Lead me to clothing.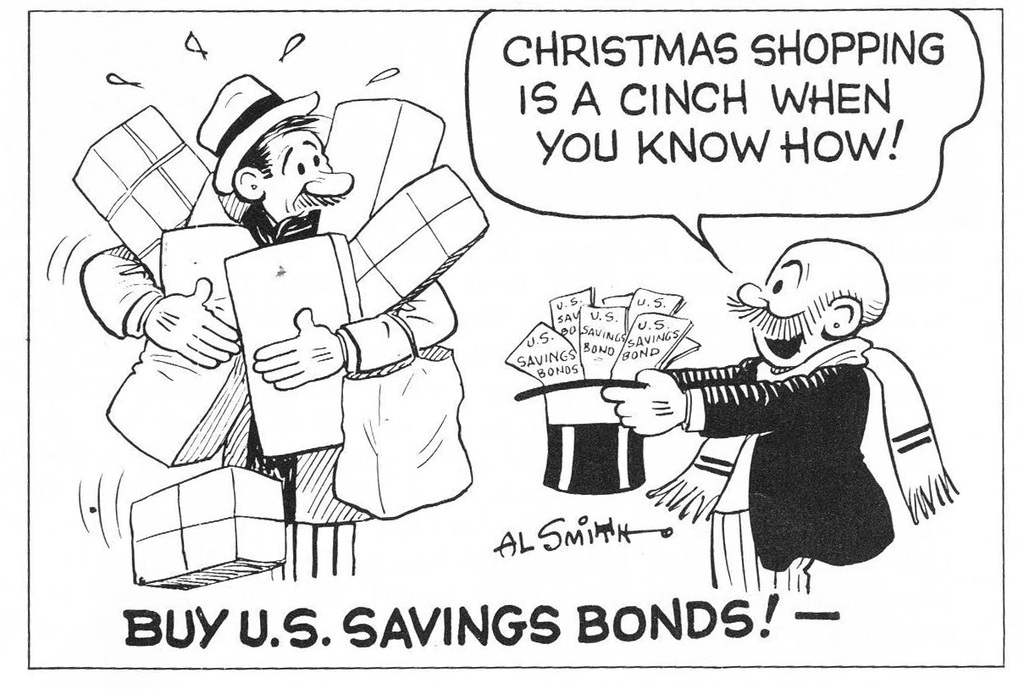
Lead to [672, 337, 893, 575].
